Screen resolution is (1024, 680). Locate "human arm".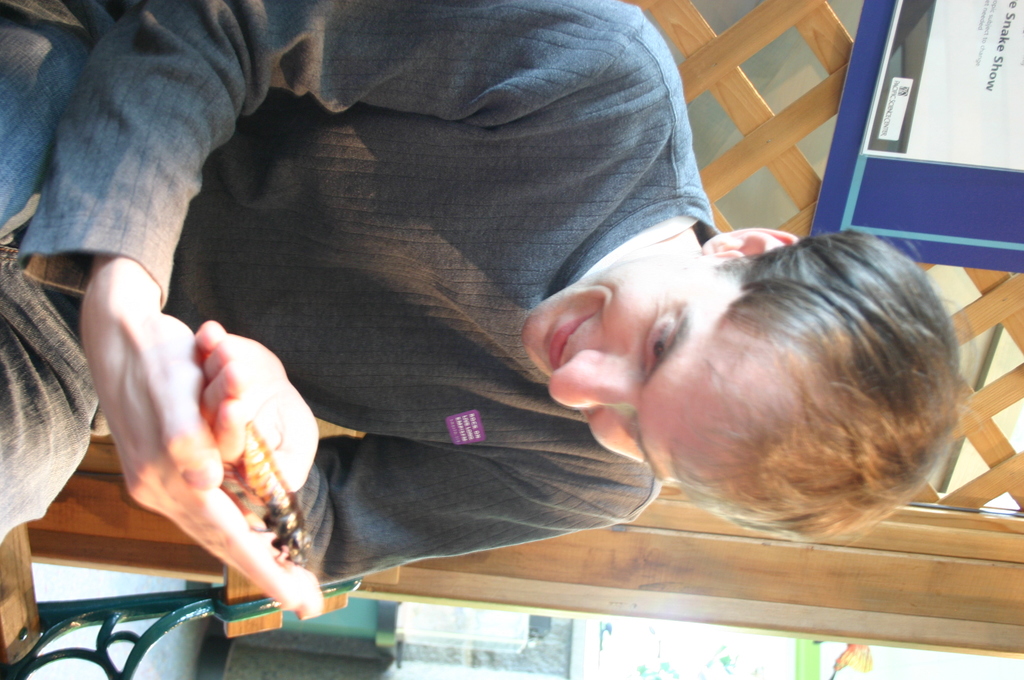
{"left": 9, "top": 0, "right": 645, "bottom": 622}.
